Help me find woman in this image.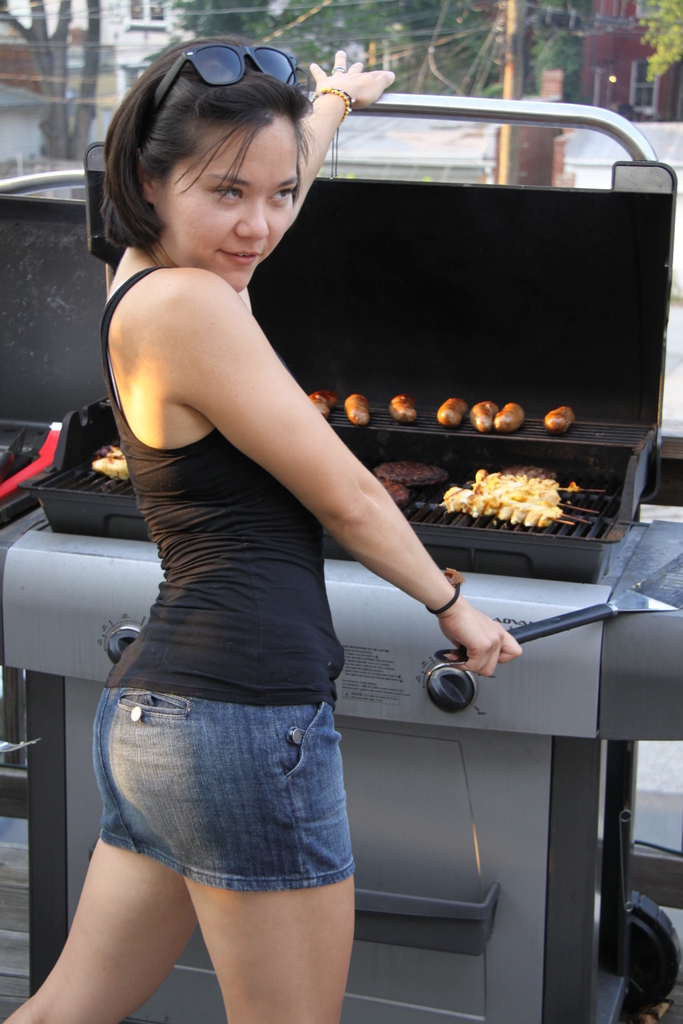
Found it: box=[0, 33, 520, 1023].
